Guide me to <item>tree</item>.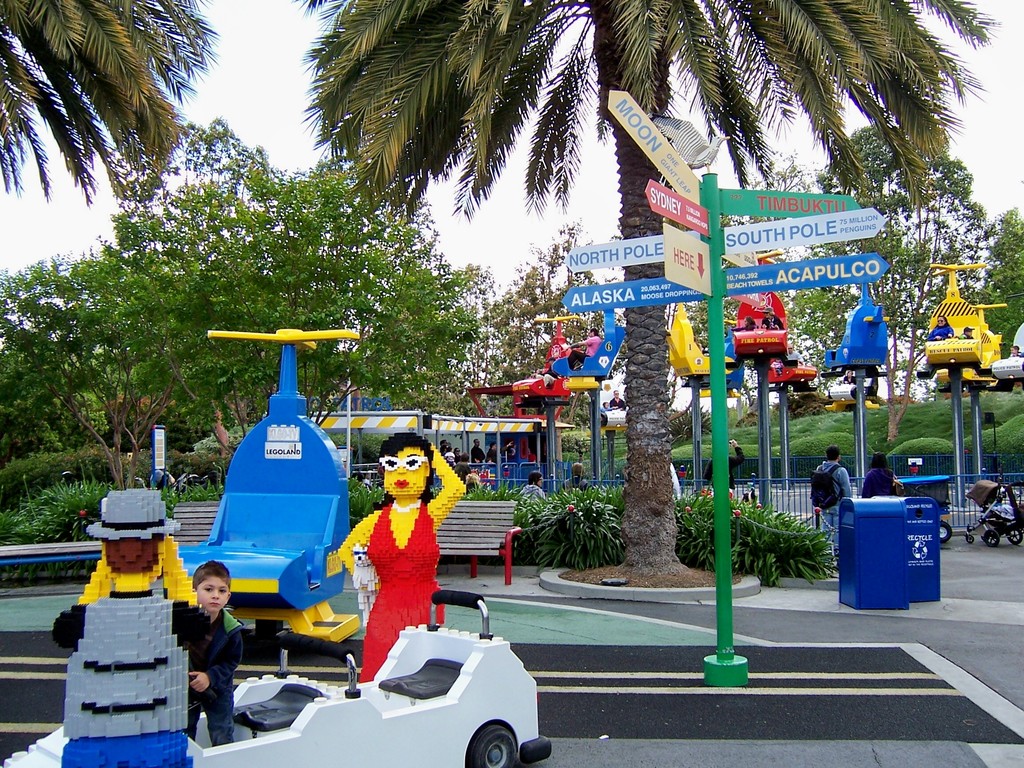
Guidance: (left=472, top=212, right=650, bottom=438).
